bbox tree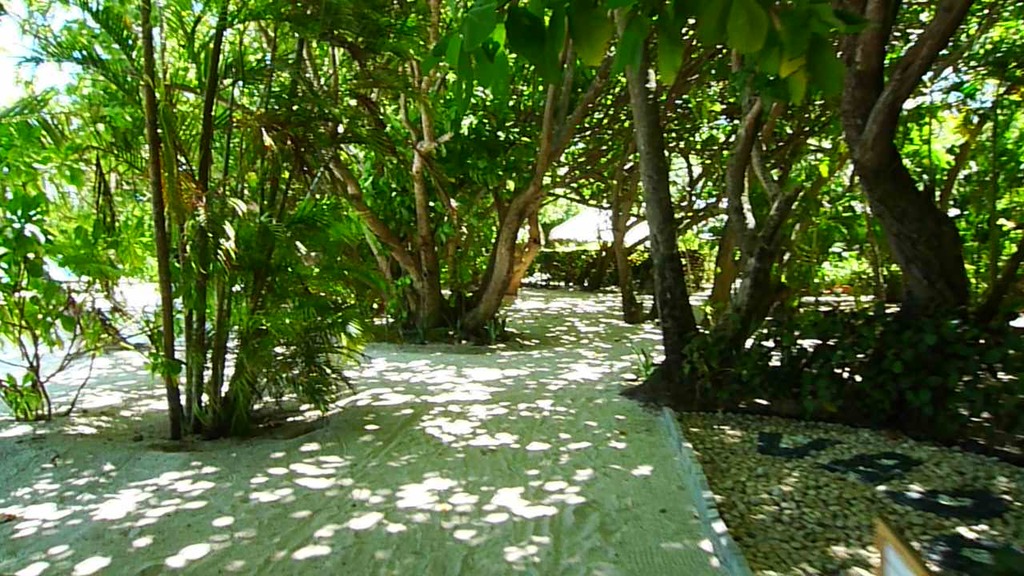
<bbox>0, 0, 1023, 446</bbox>
